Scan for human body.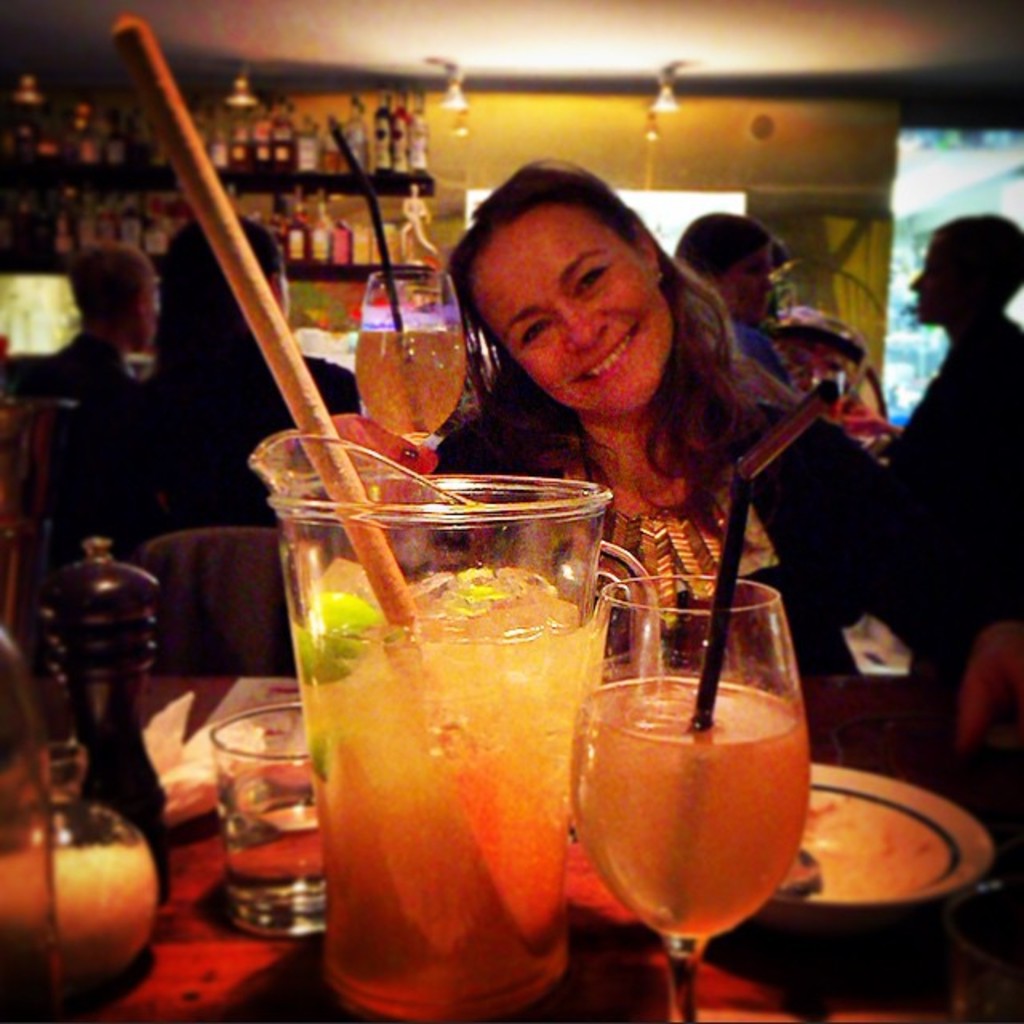
Scan result: <box>870,314,1022,650</box>.
